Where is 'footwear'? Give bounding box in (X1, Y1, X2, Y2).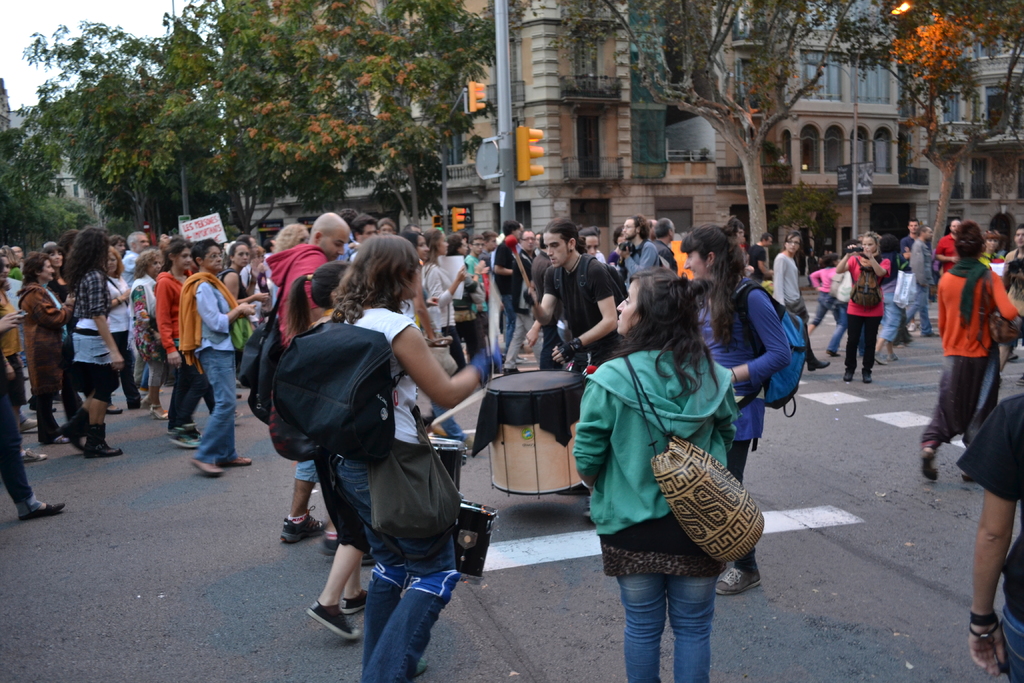
(872, 357, 887, 366).
